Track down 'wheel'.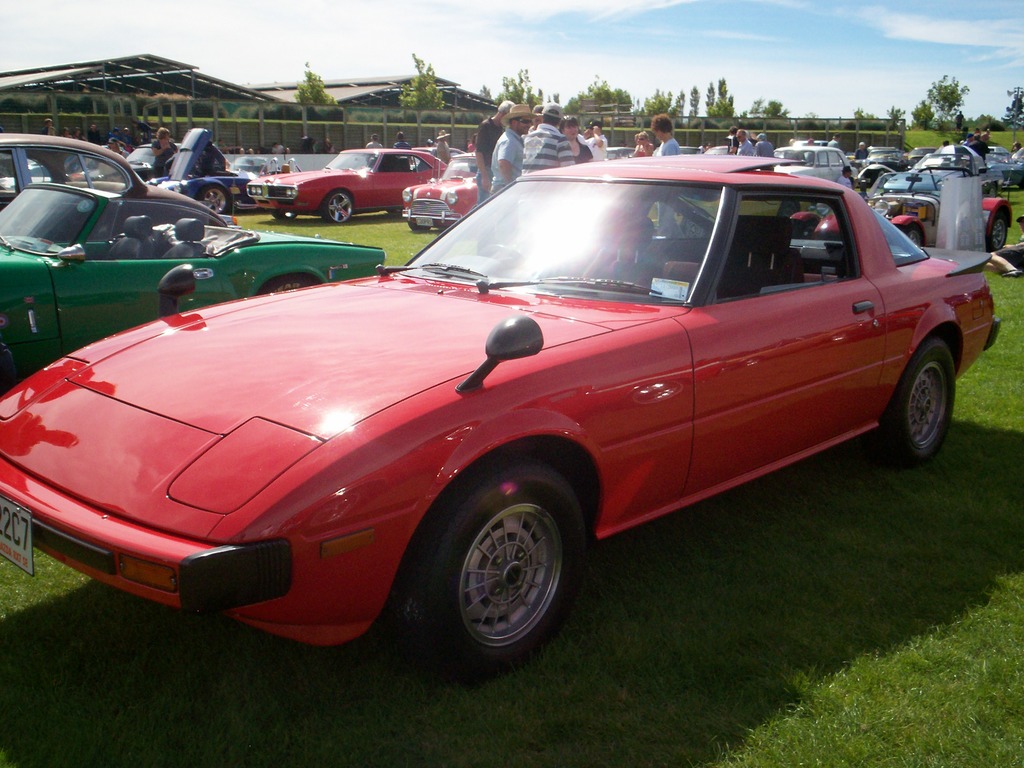
Tracked to <bbox>408, 223, 428, 232</bbox>.
